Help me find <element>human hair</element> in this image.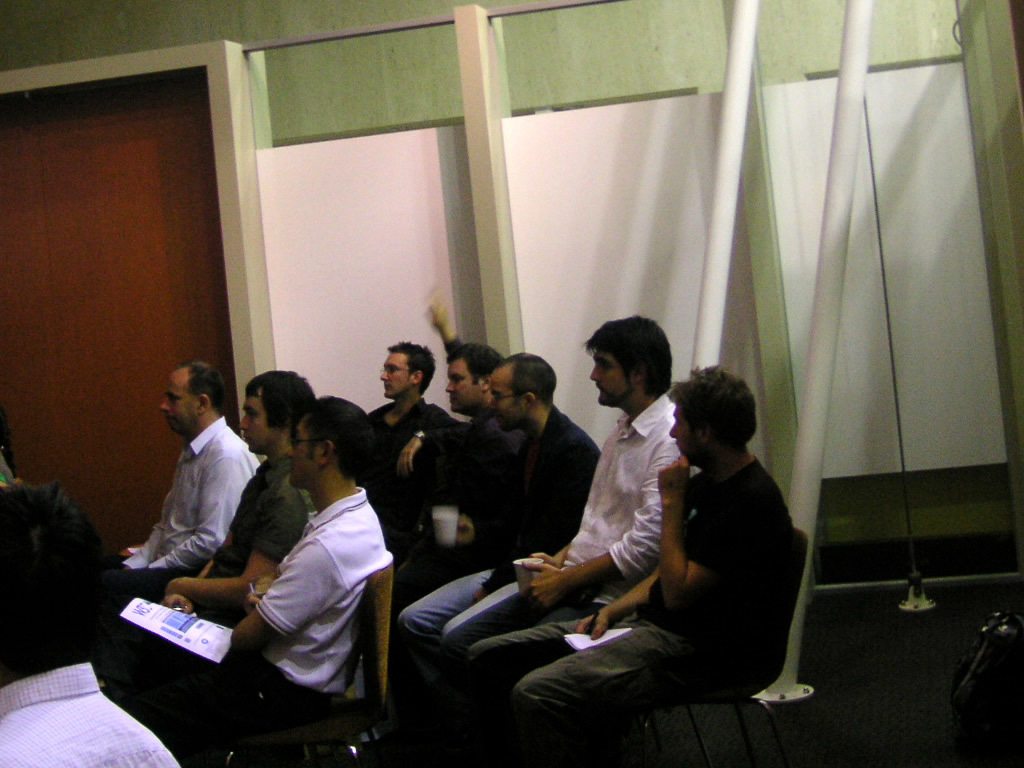
Found it: 502 351 556 404.
